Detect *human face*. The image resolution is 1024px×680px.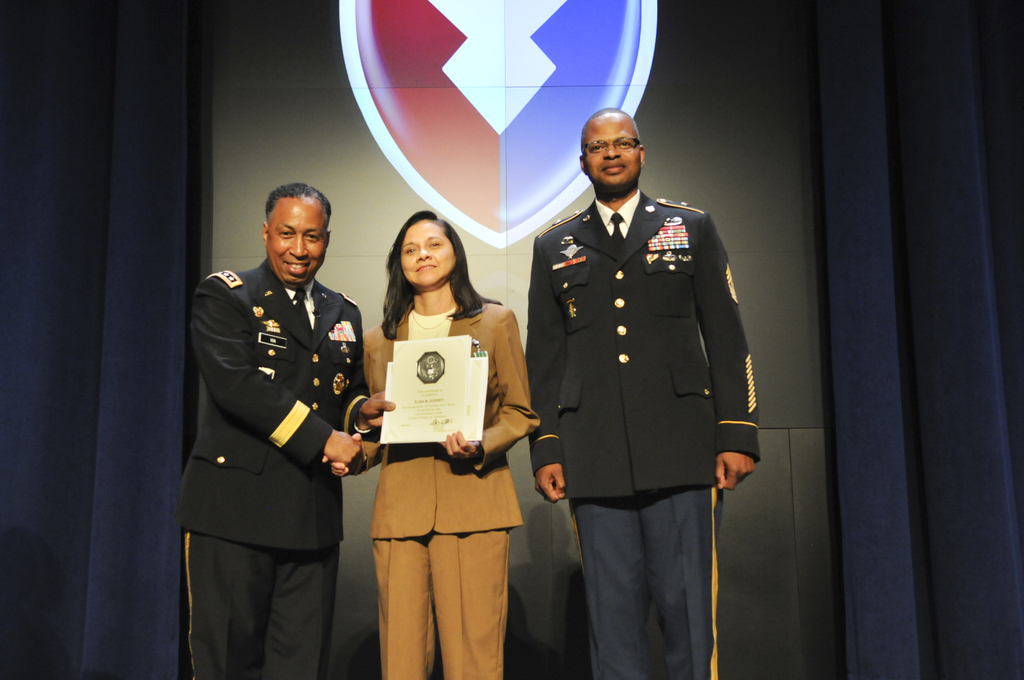
[399, 220, 464, 292].
